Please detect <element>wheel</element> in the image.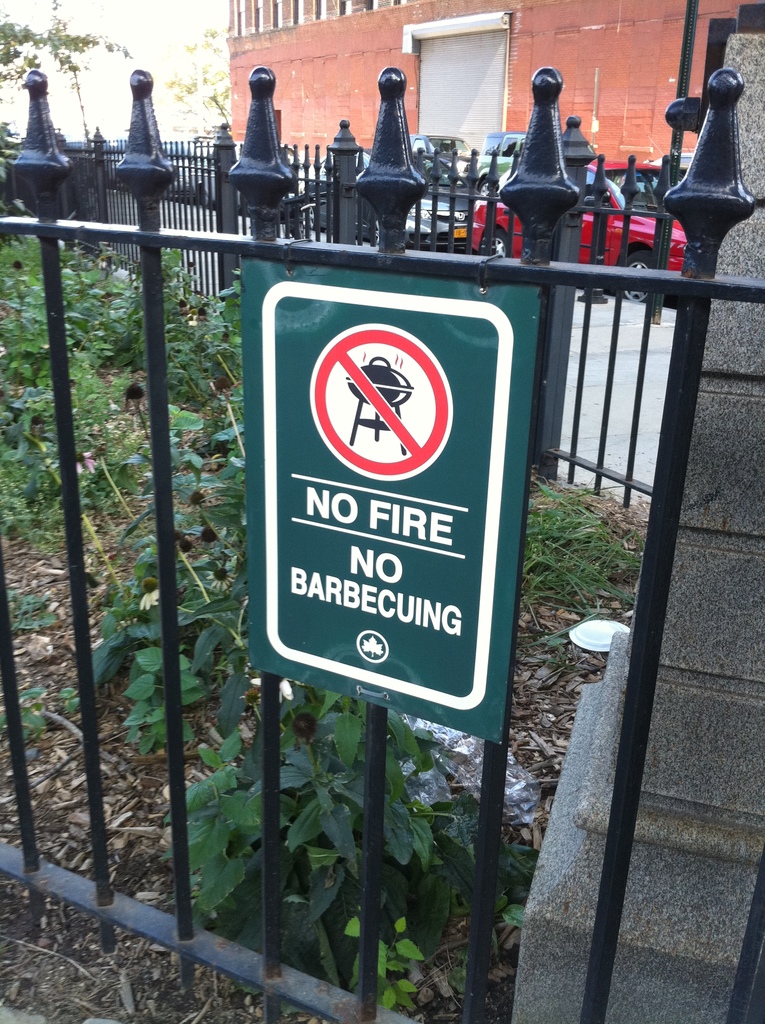
Rect(489, 230, 508, 259).
